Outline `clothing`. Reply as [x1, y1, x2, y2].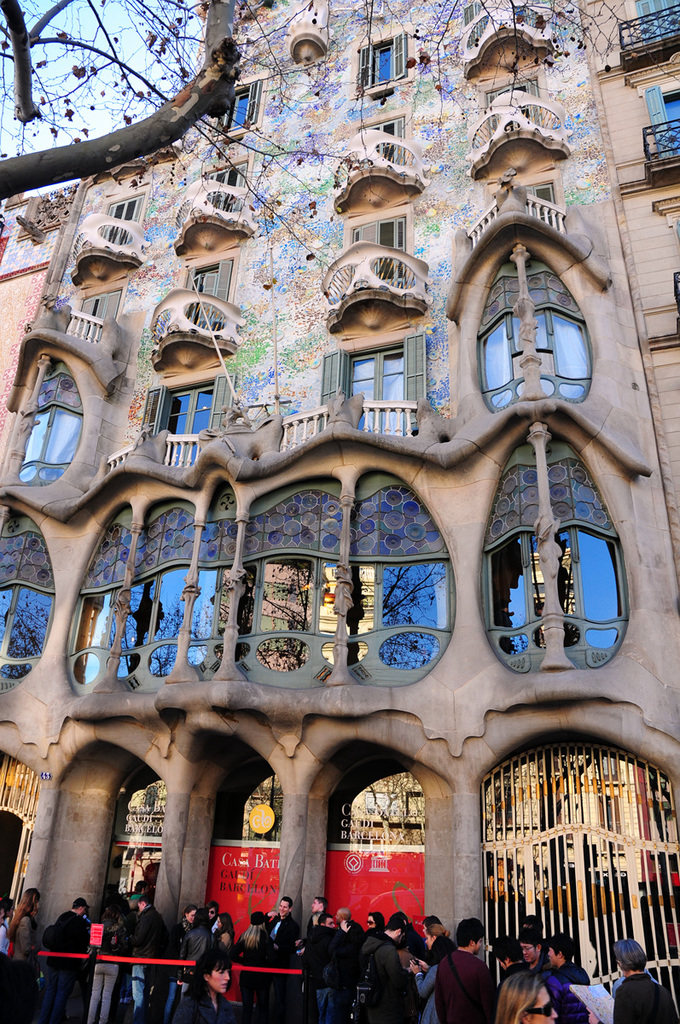
[357, 929, 412, 1021].
